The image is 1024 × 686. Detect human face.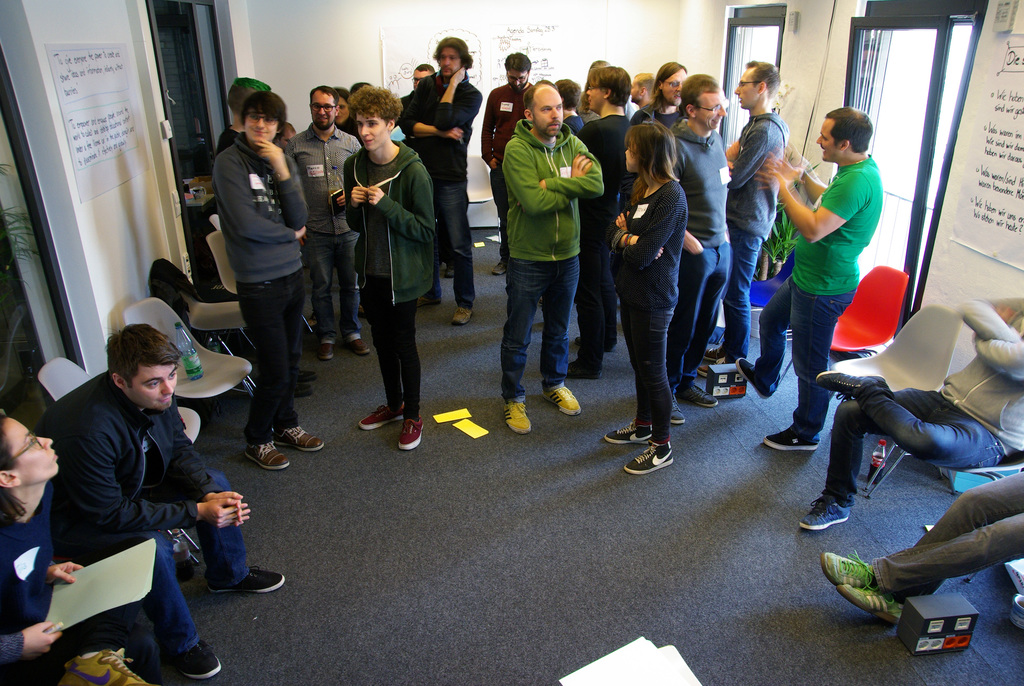
Detection: 668/67/694/100.
